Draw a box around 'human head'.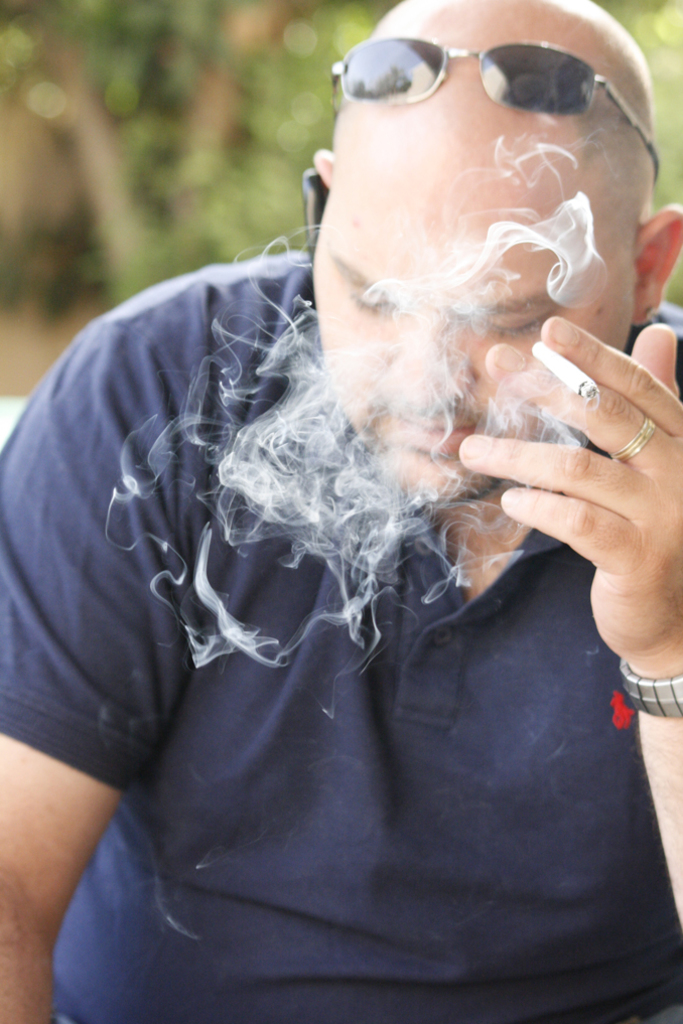
309,5,636,454.
